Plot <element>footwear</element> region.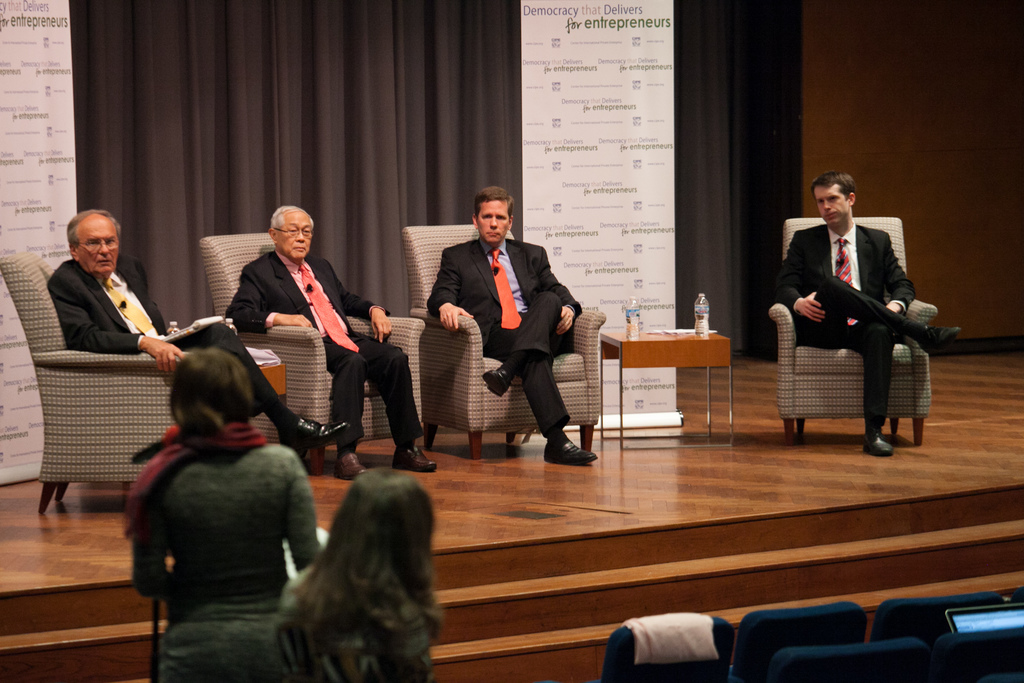
Plotted at (left=281, top=418, right=347, bottom=452).
